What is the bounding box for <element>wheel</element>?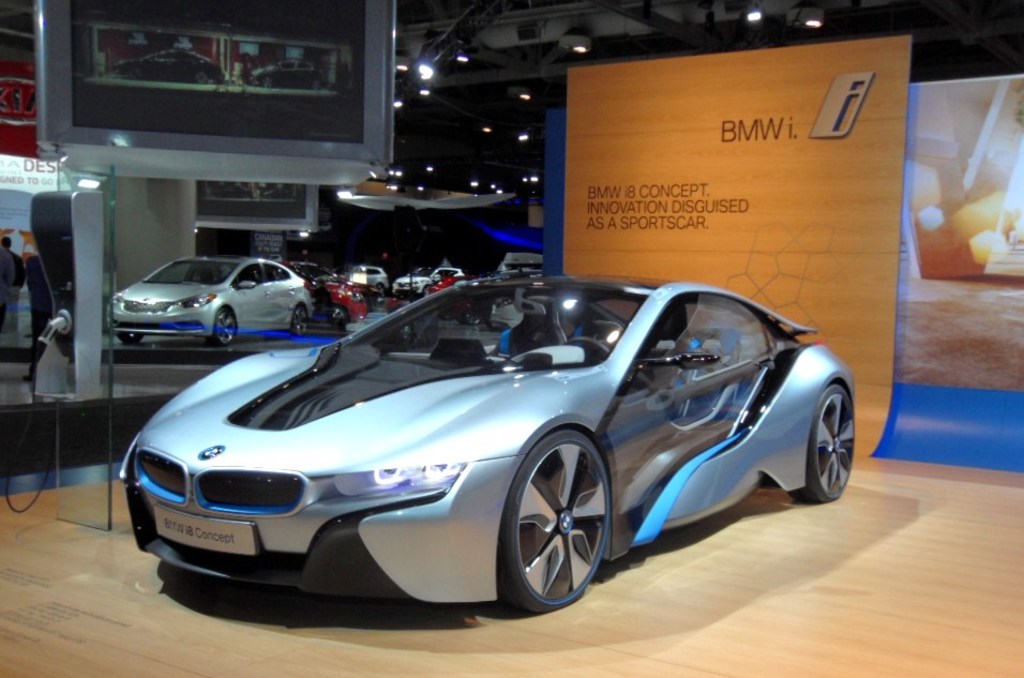
Rect(802, 382, 854, 503).
